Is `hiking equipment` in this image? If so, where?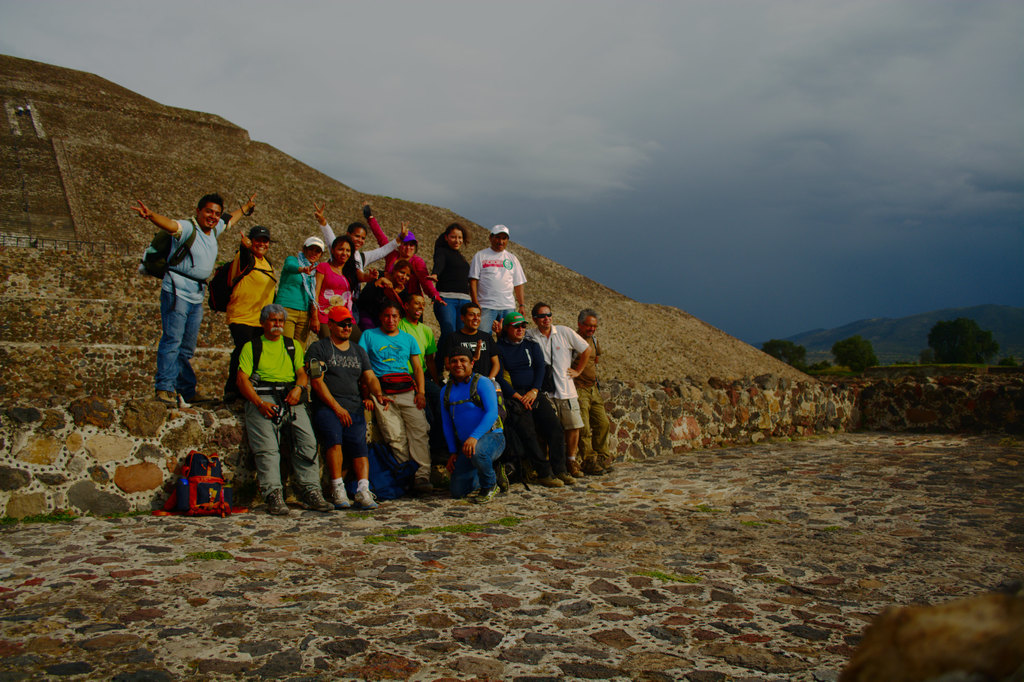
Yes, at [438, 371, 511, 434].
